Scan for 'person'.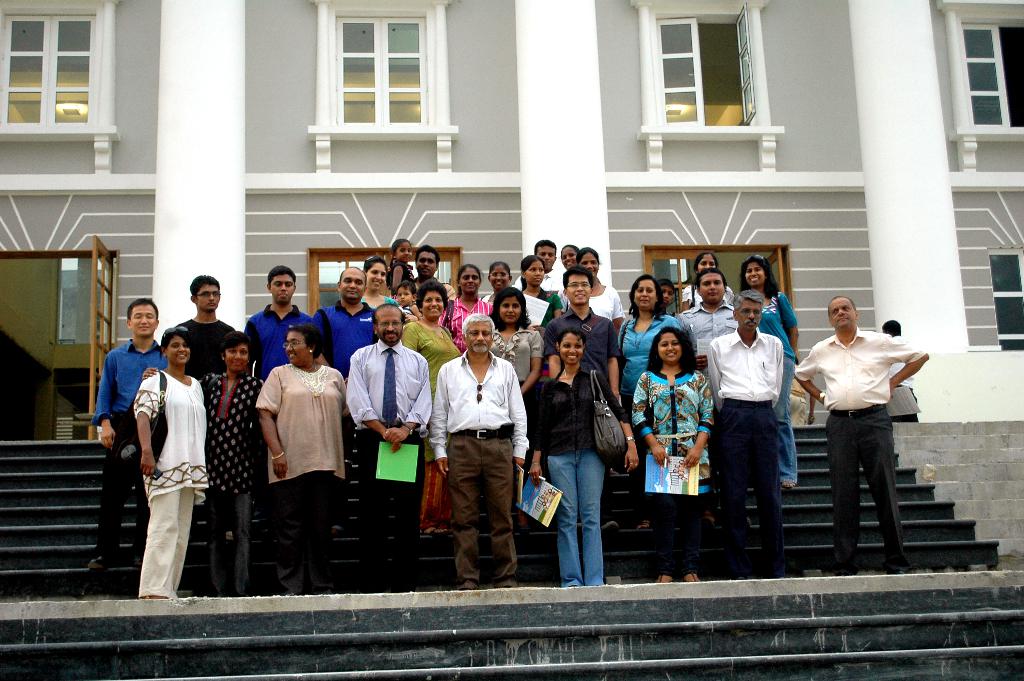
Scan result: detection(880, 315, 918, 420).
